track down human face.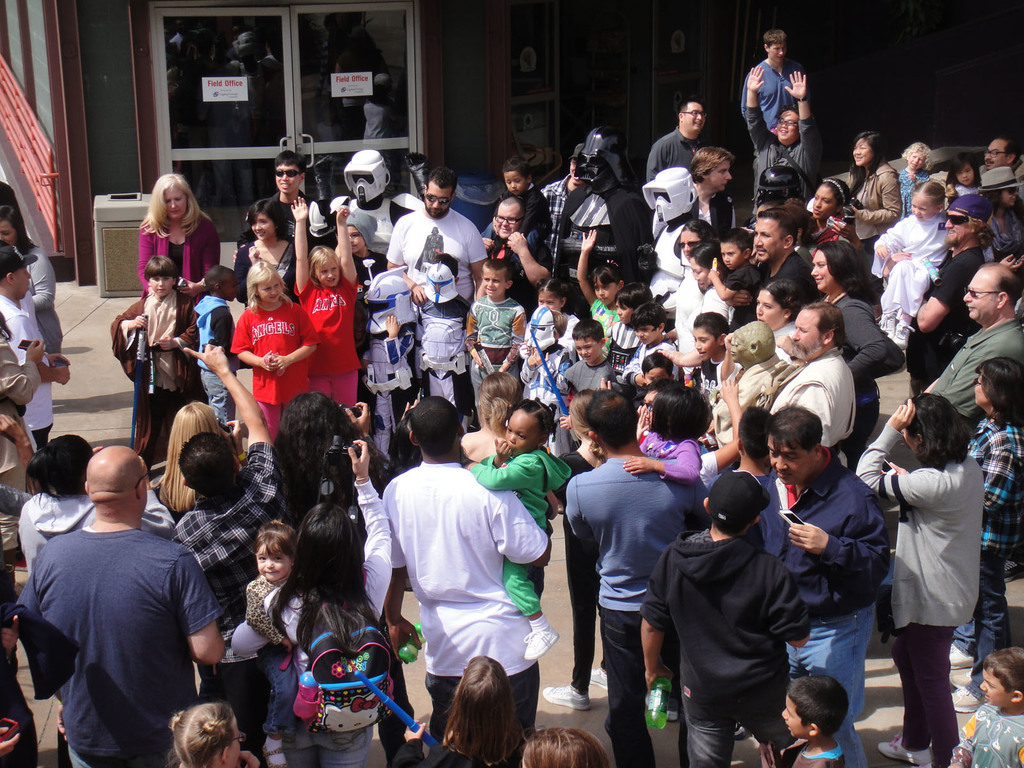
Tracked to box=[982, 139, 1006, 169].
